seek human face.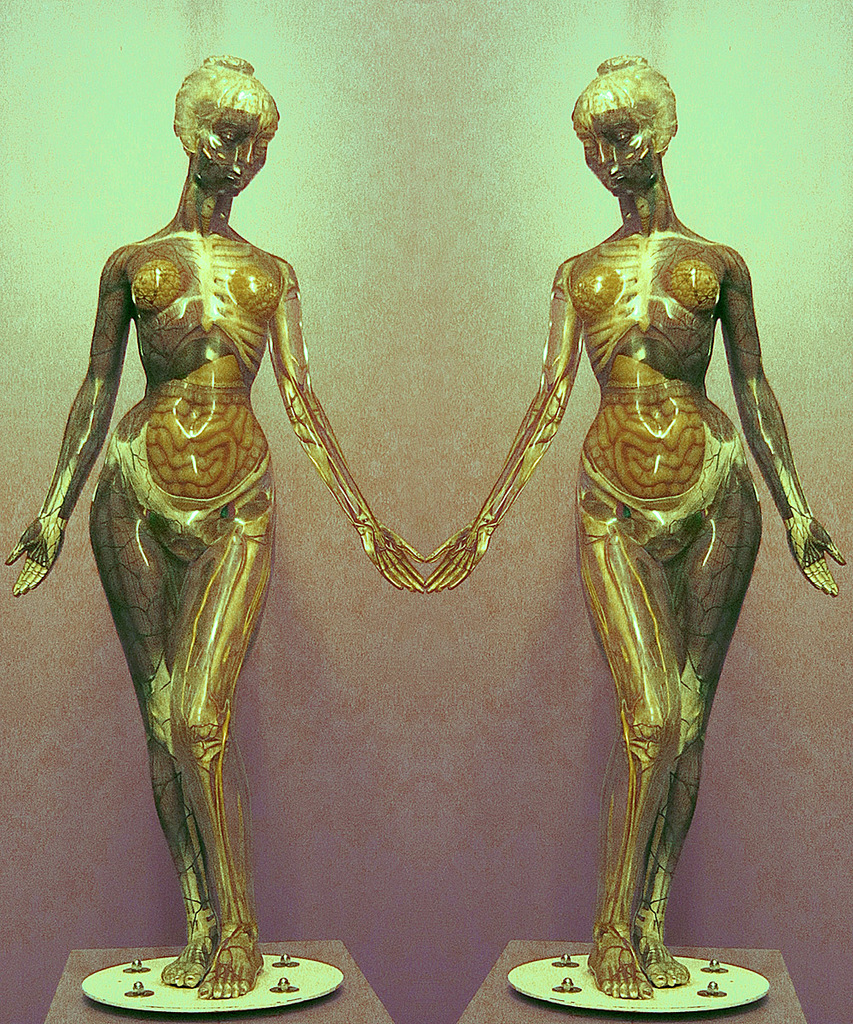
box=[572, 104, 661, 196].
